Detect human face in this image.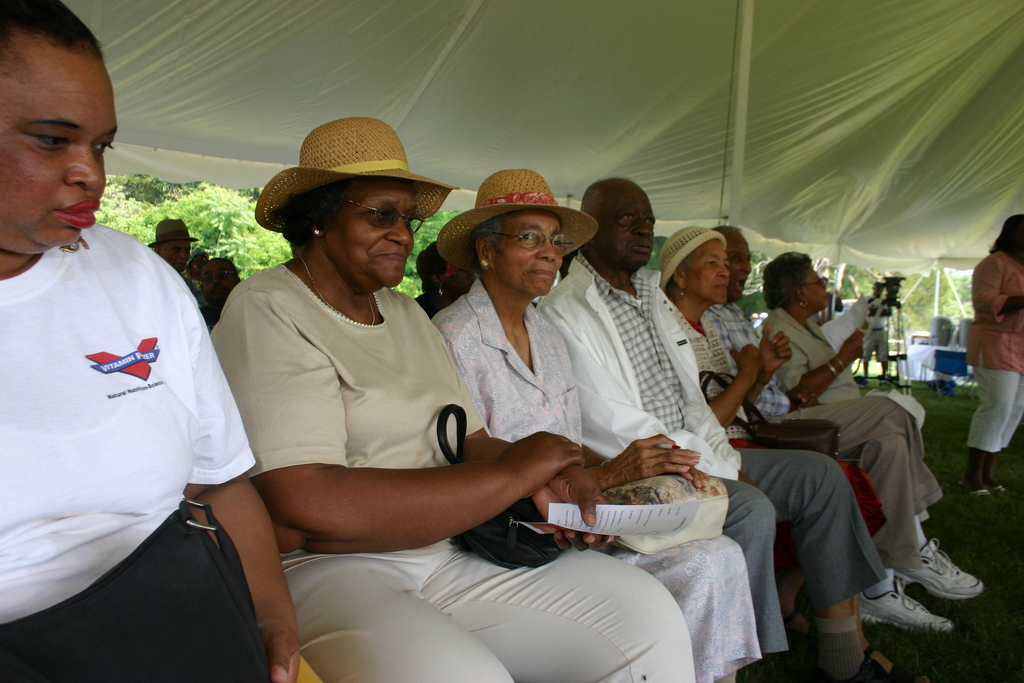
Detection: [x1=0, y1=40, x2=117, y2=252].
